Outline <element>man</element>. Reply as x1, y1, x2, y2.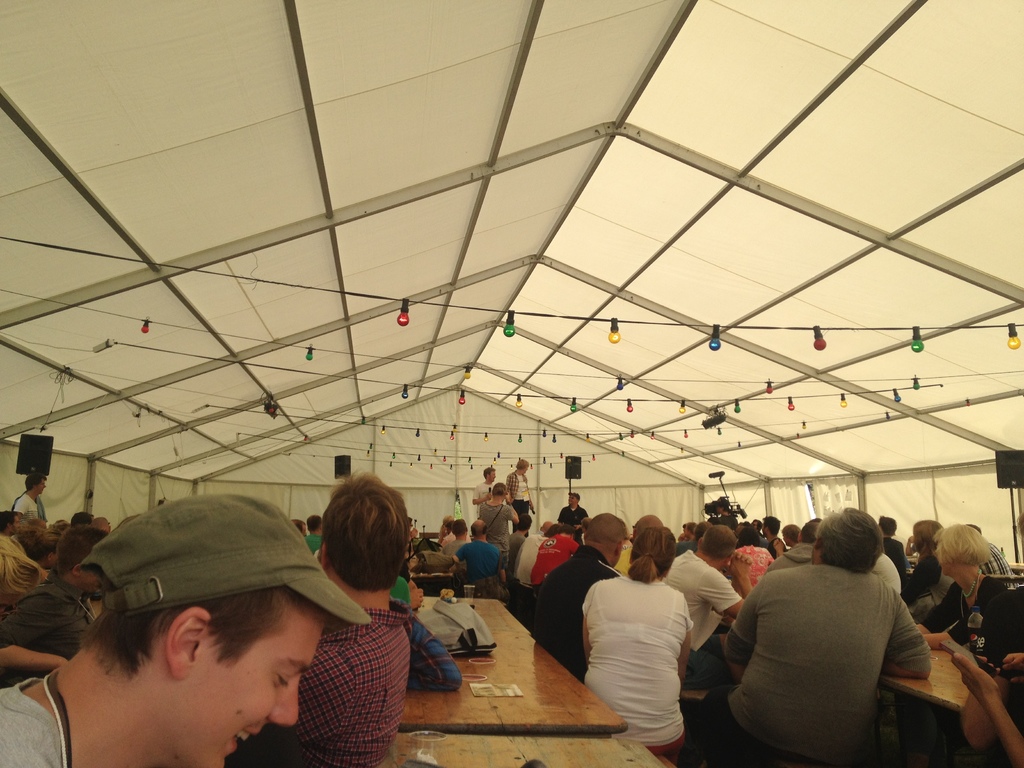
499, 454, 535, 527.
